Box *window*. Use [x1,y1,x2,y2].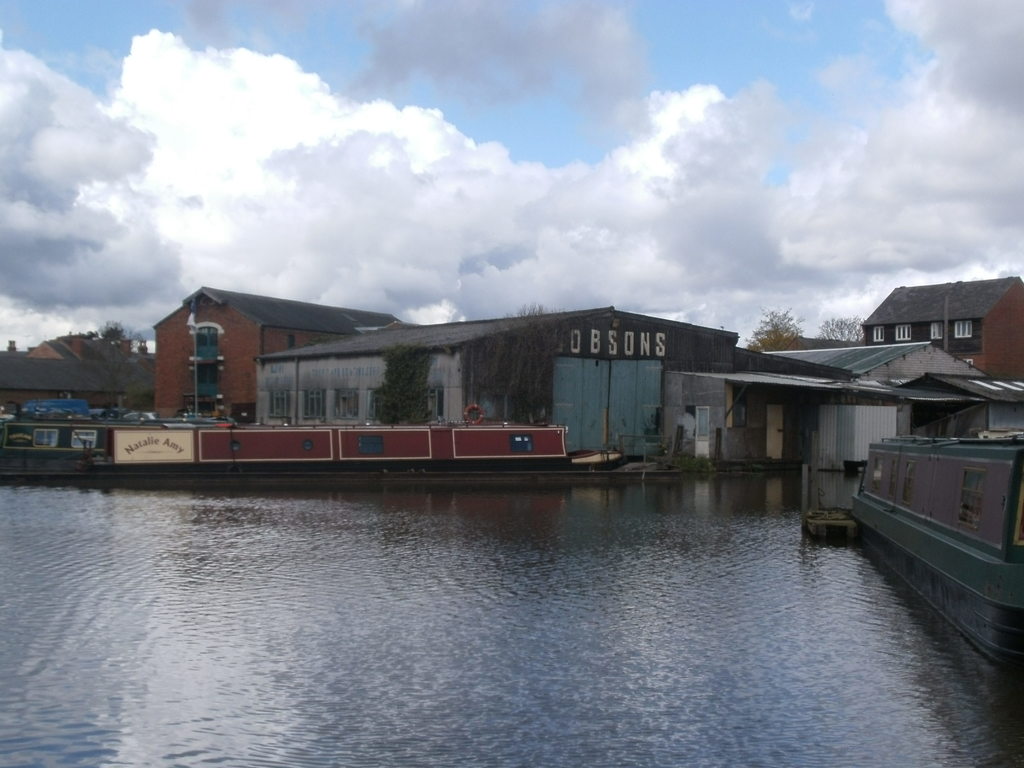
[426,388,443,418].
